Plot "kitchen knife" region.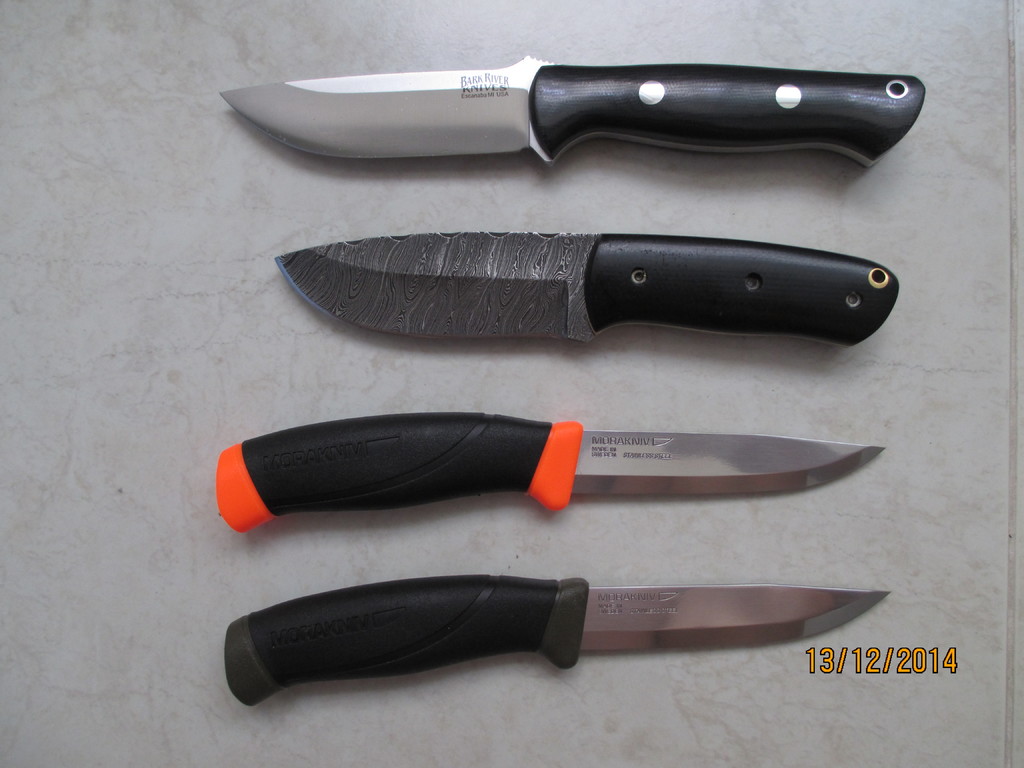
Plotted at box=[215, 412, 883, 536].
